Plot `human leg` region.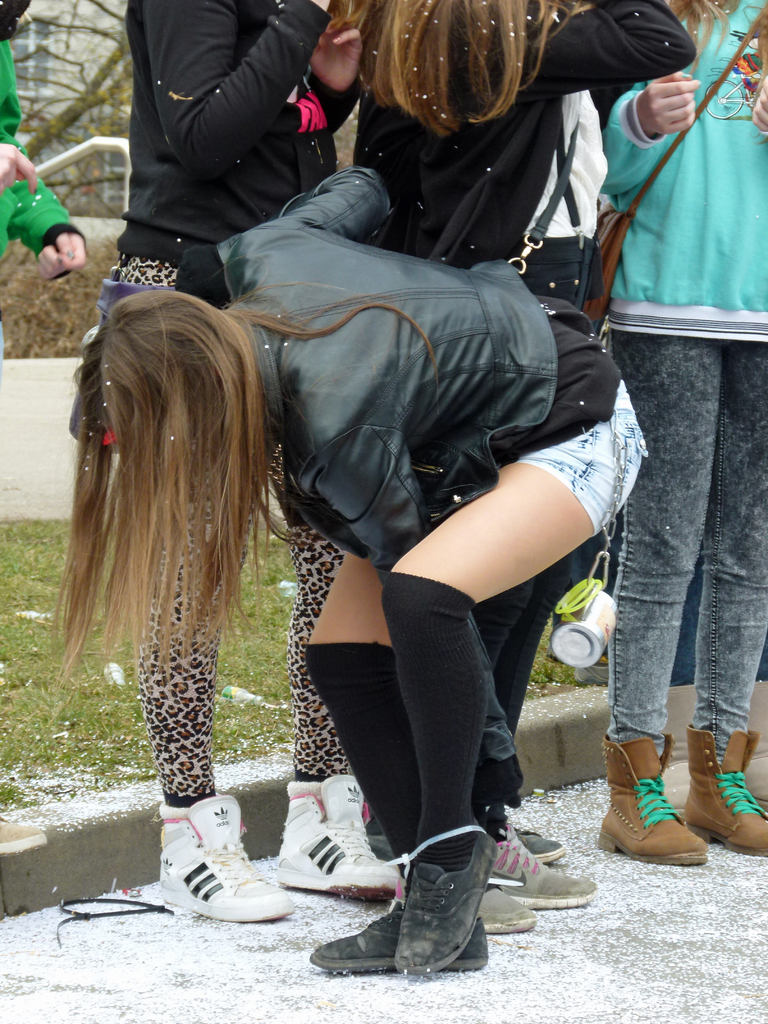
Plotted at bbox(321, 570, 493, 974).
